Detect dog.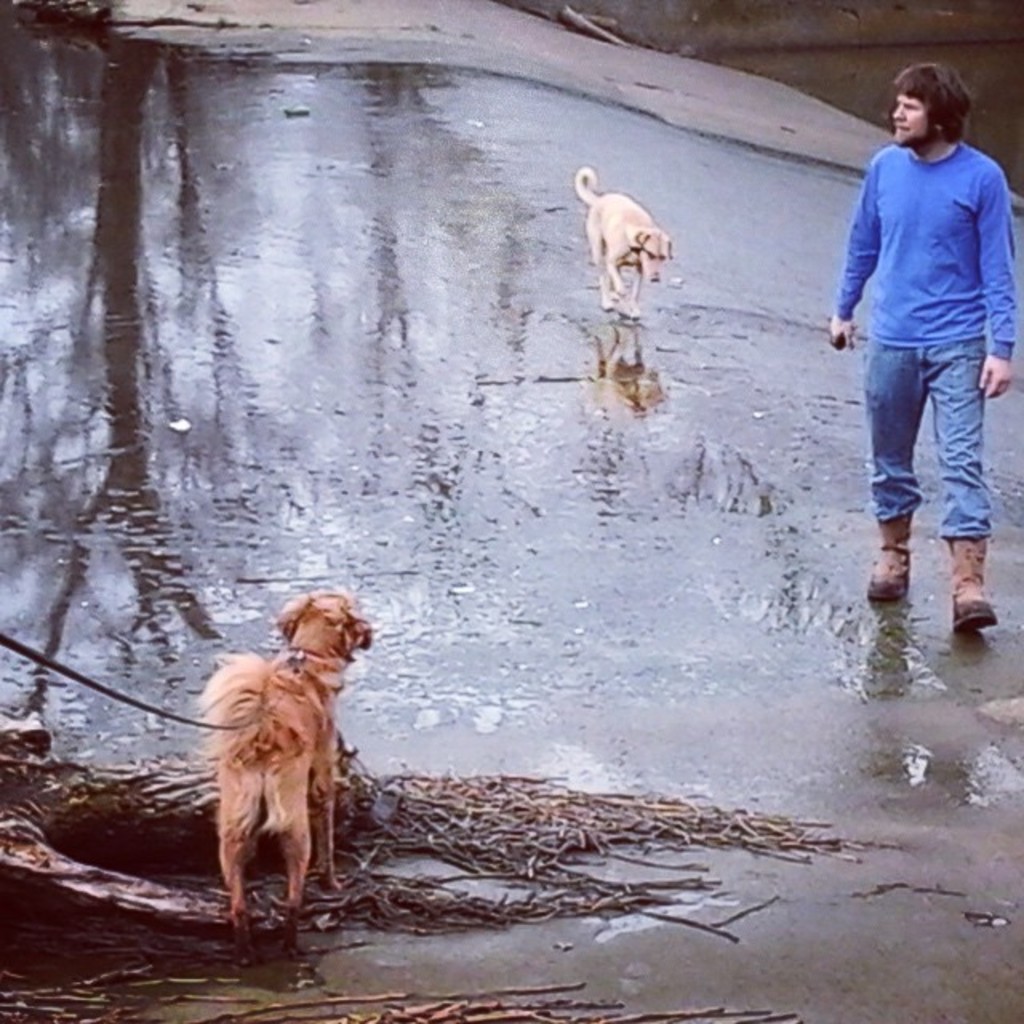
Detected at box=[573, 163, 672, 323].
